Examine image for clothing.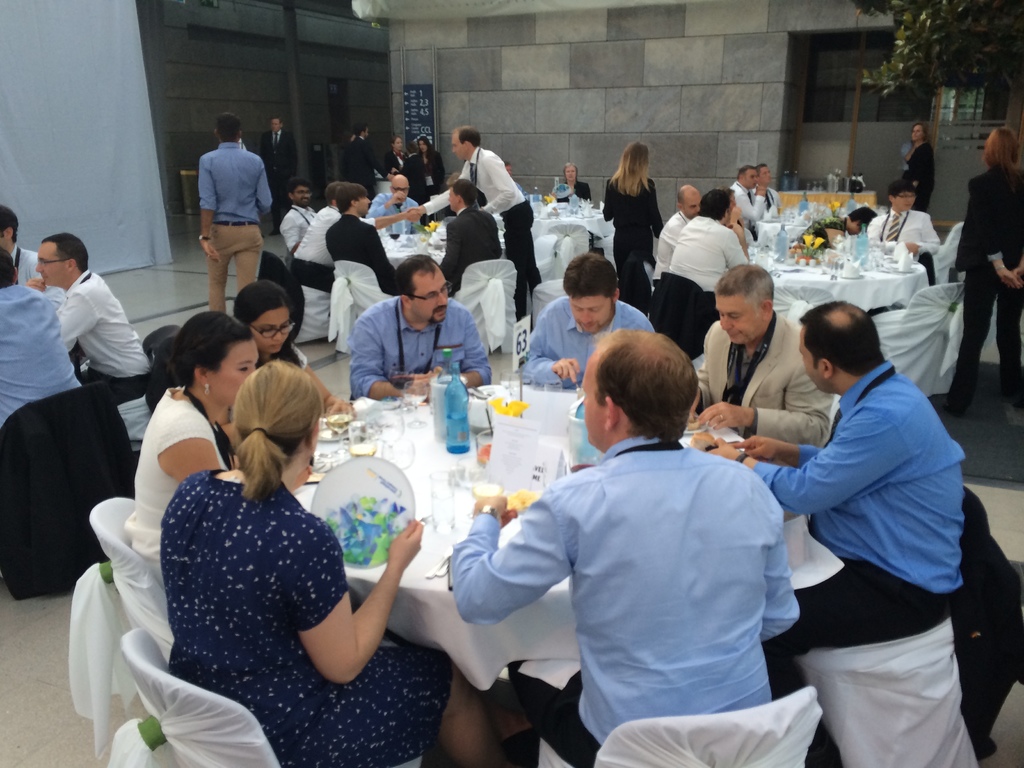
Examination result: (left=0, top=276, right=95, bottom=442).
